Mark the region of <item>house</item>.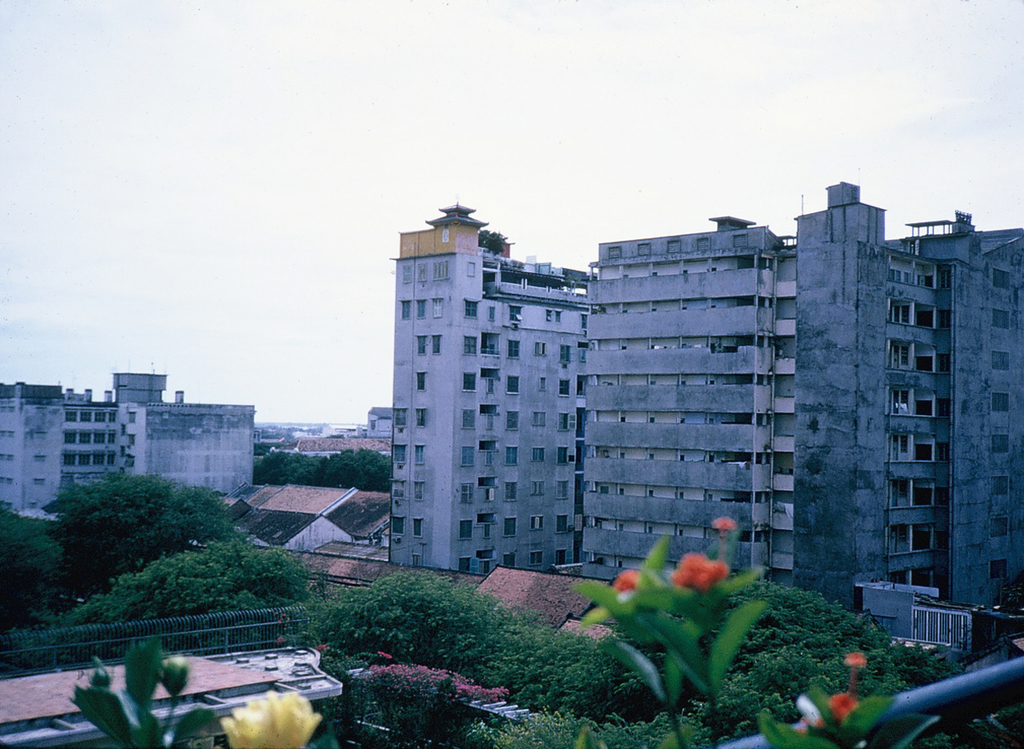
Region: x1=289, y1=434, x2=400, y2=464.
